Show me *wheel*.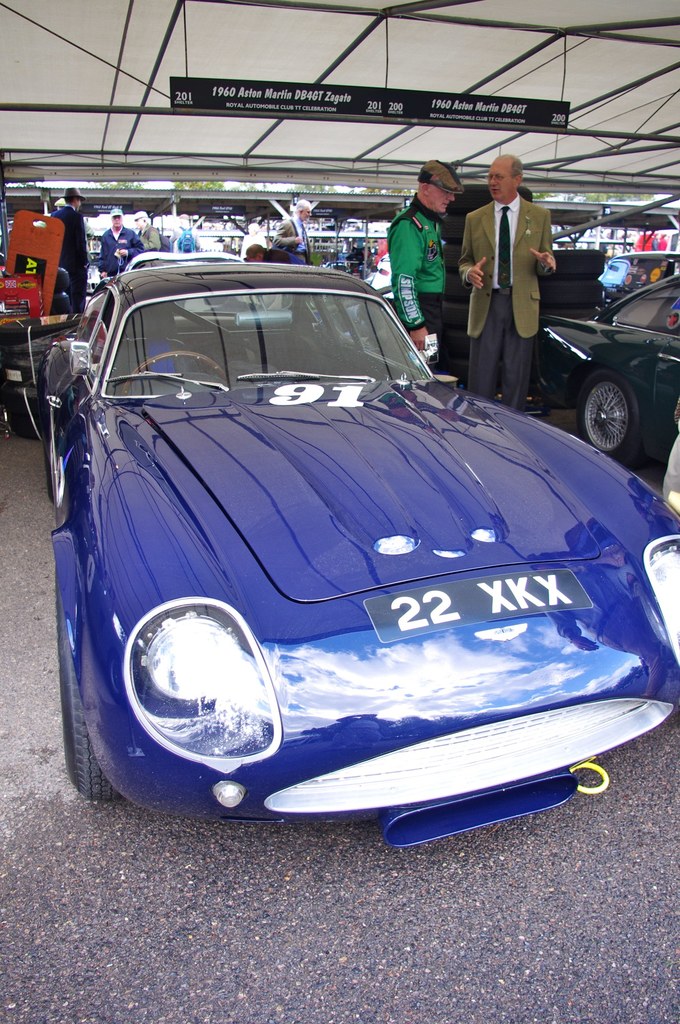
*wheel* is here: 60,572,122,801.
